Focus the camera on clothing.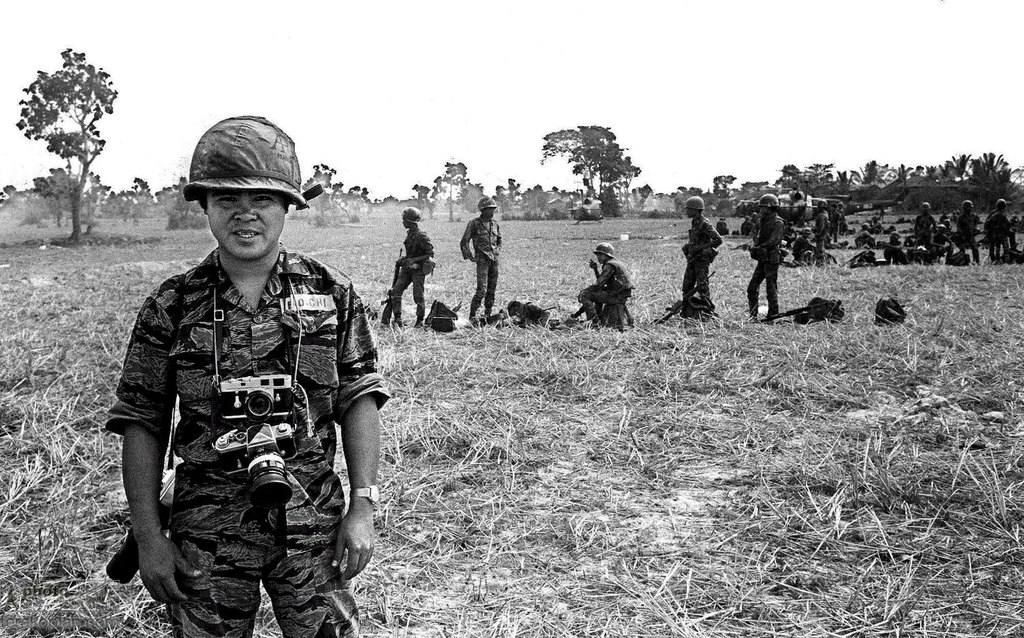
Focus region: [111, 185, 384, 618].
